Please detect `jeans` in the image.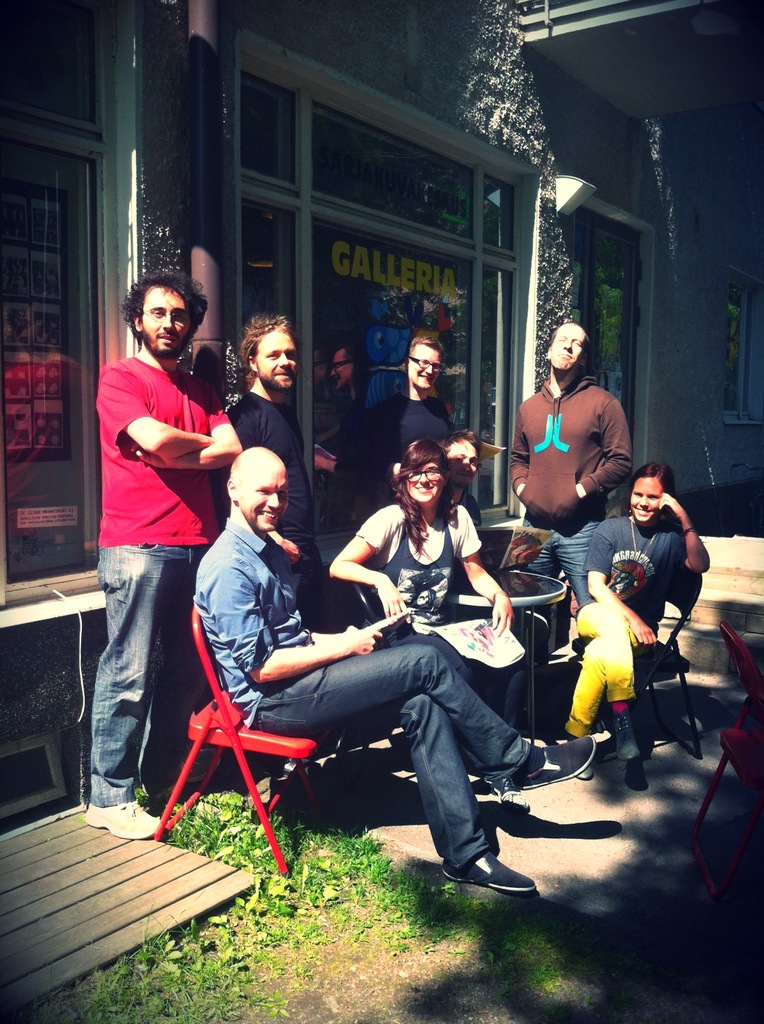
(516, 511, 595, 617).
